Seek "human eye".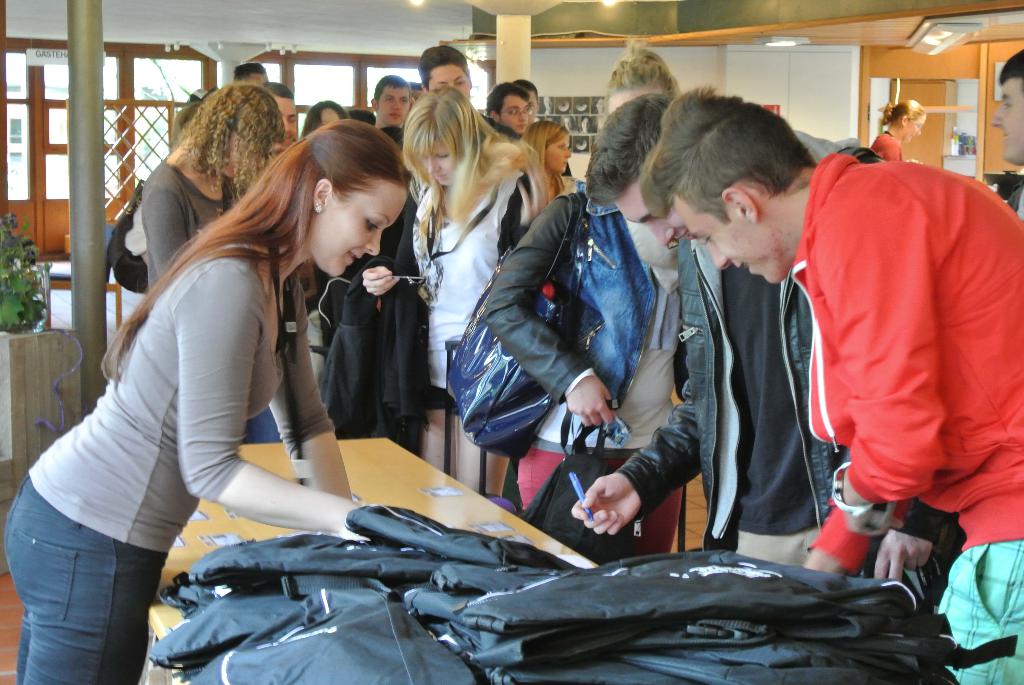
435/150/450/161.
